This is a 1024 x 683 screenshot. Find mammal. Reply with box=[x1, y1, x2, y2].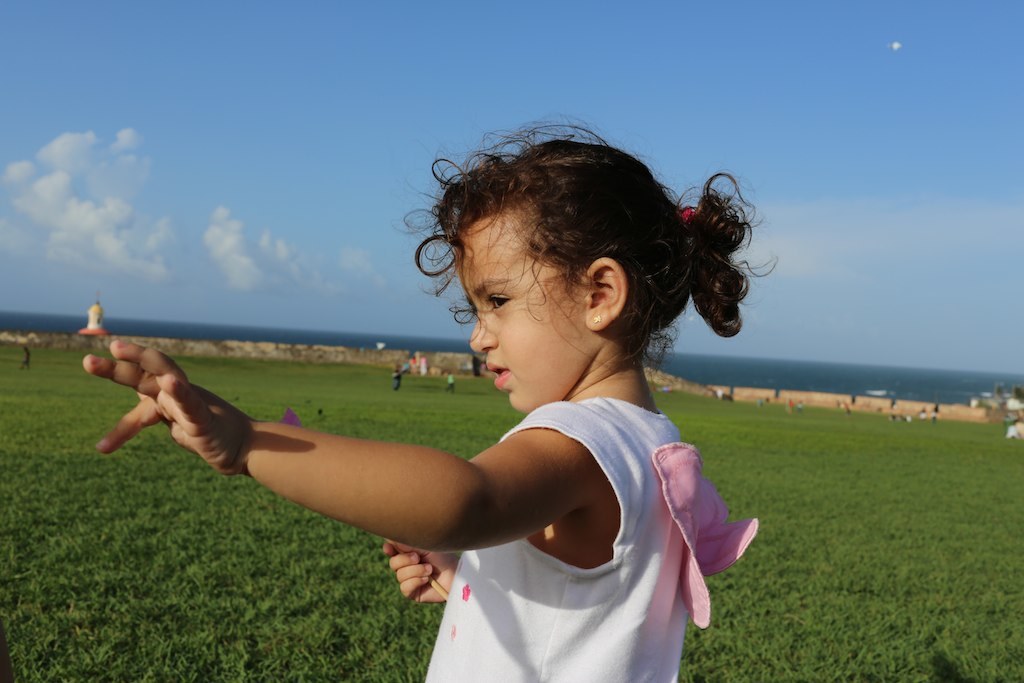
box=[772, 385, 780, 397].
